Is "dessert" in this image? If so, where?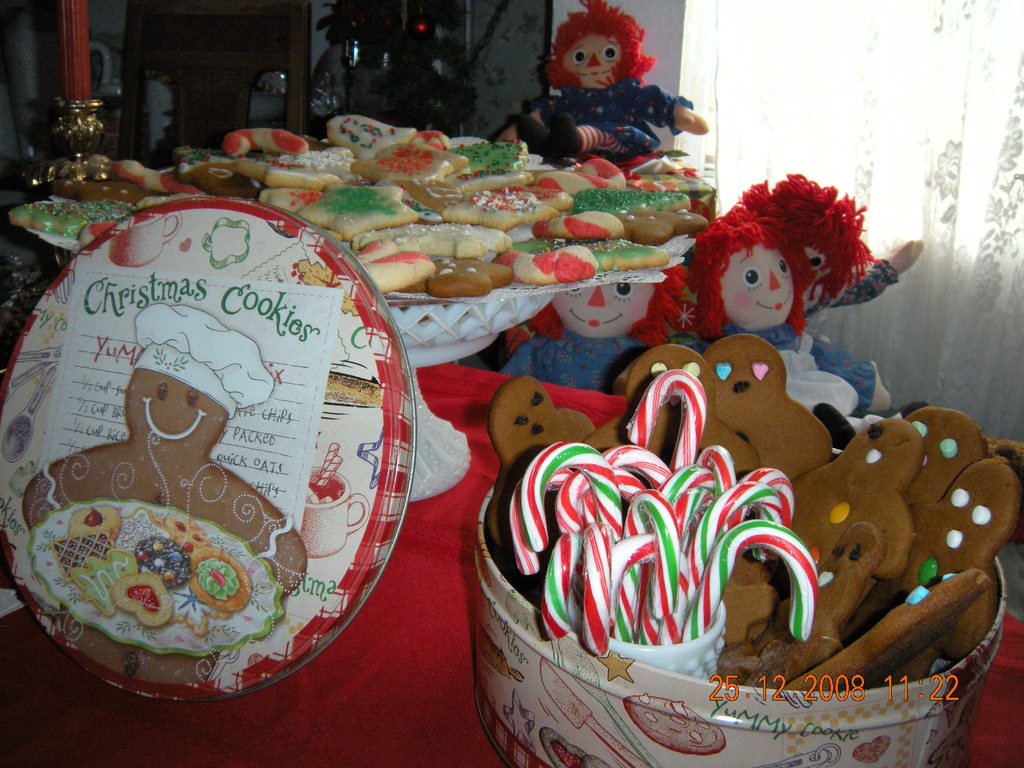
Yes, at (x1=388, y1=215, x2=499, y2=262).
